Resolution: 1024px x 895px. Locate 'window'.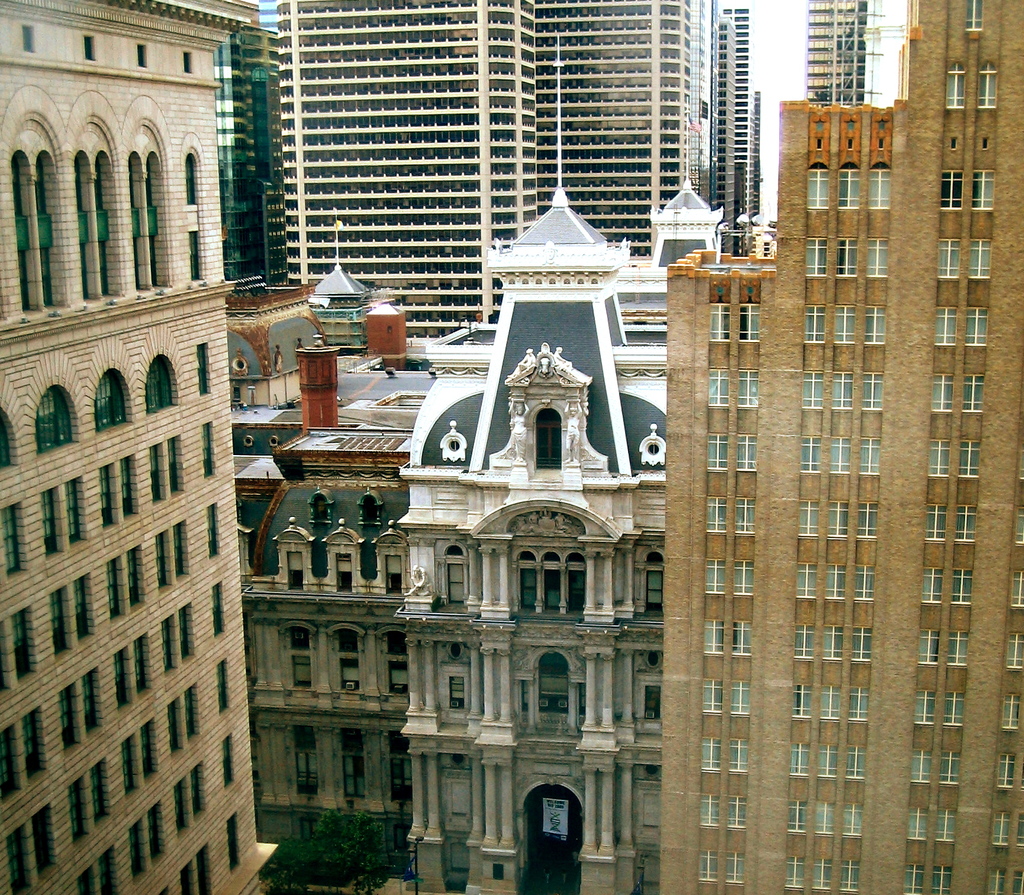
[286,552,304,594].
